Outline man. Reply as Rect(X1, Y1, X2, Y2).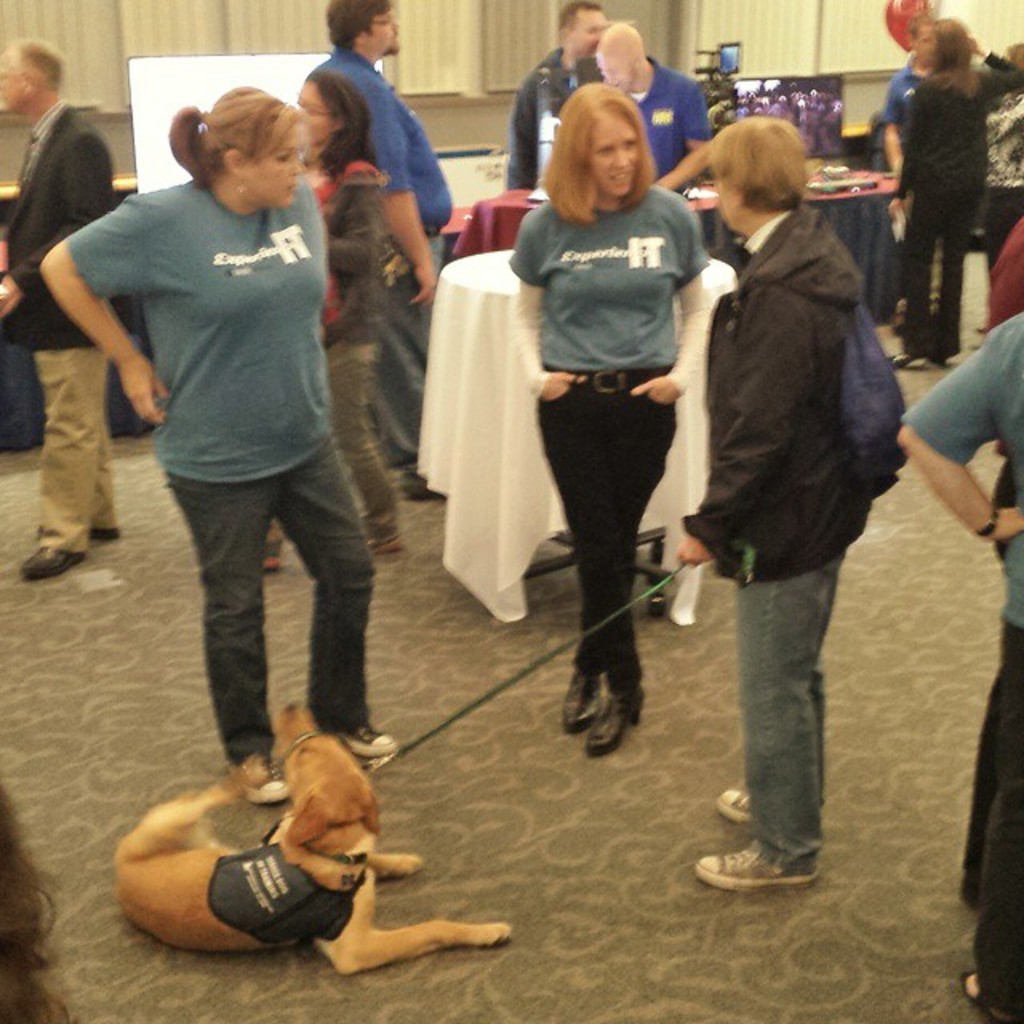
Rect(883, 18, 930, 168).
